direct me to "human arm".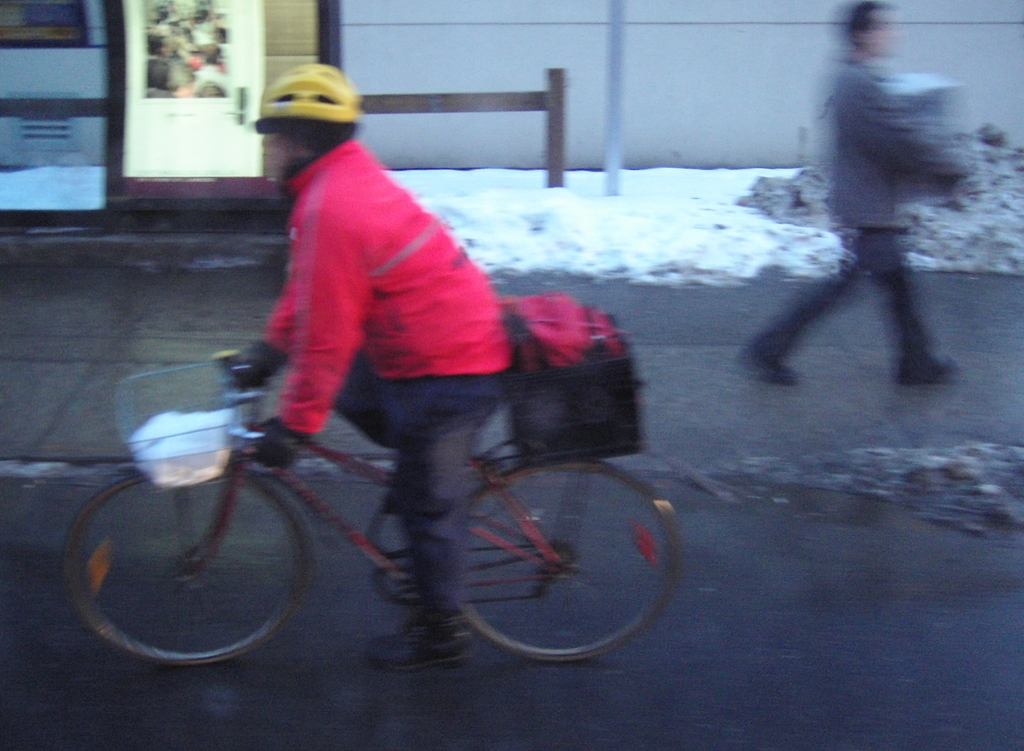
Direction: pyautogui.locateOnScreen(855, 76, 971, 190).
